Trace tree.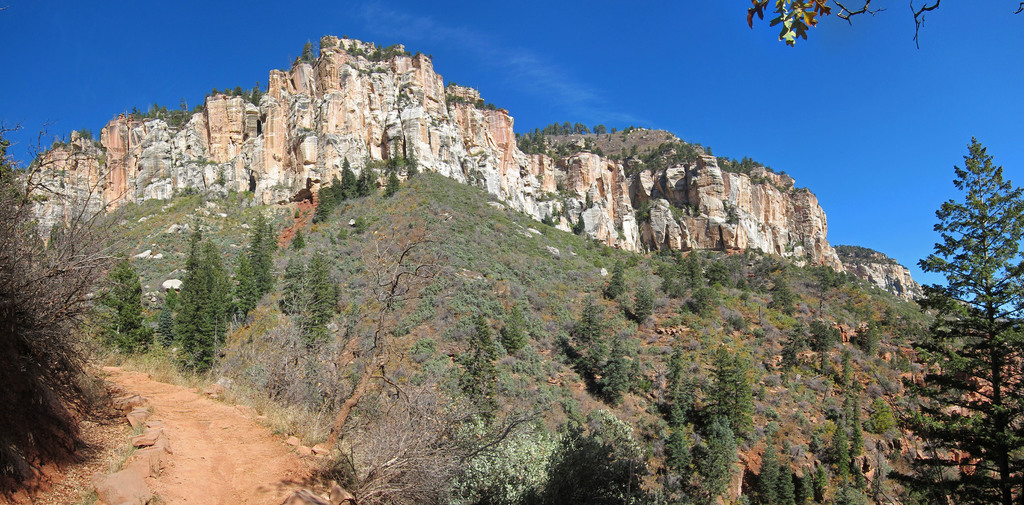
Traced to Rect(781, 462, 795, 499).
